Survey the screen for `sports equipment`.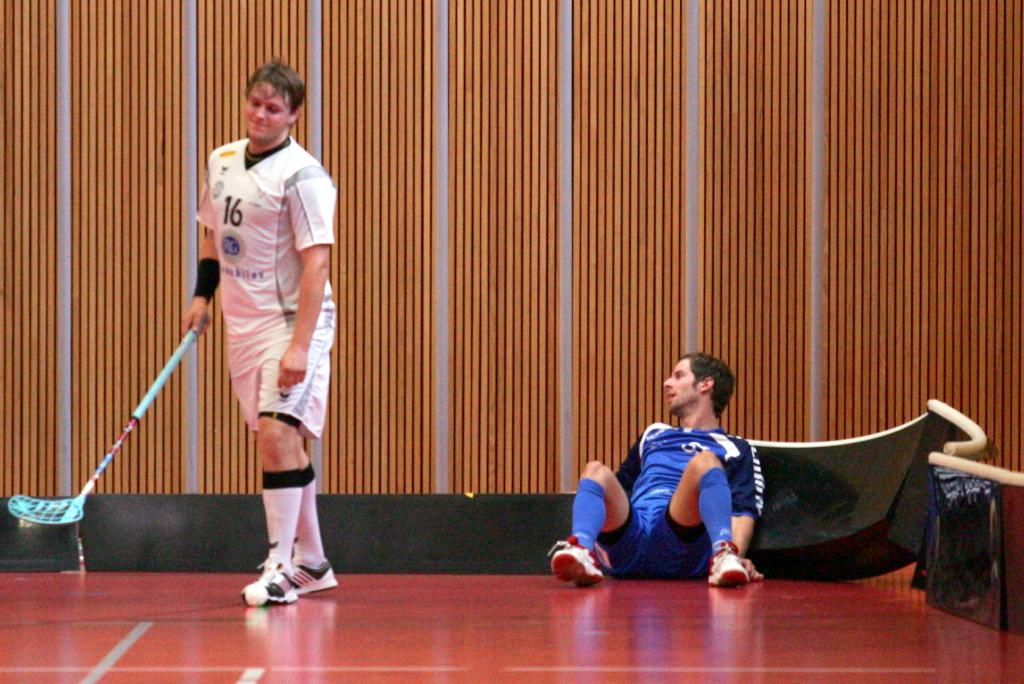
Survey found: <bbox>545, 535, 602, 583</bbox>.
